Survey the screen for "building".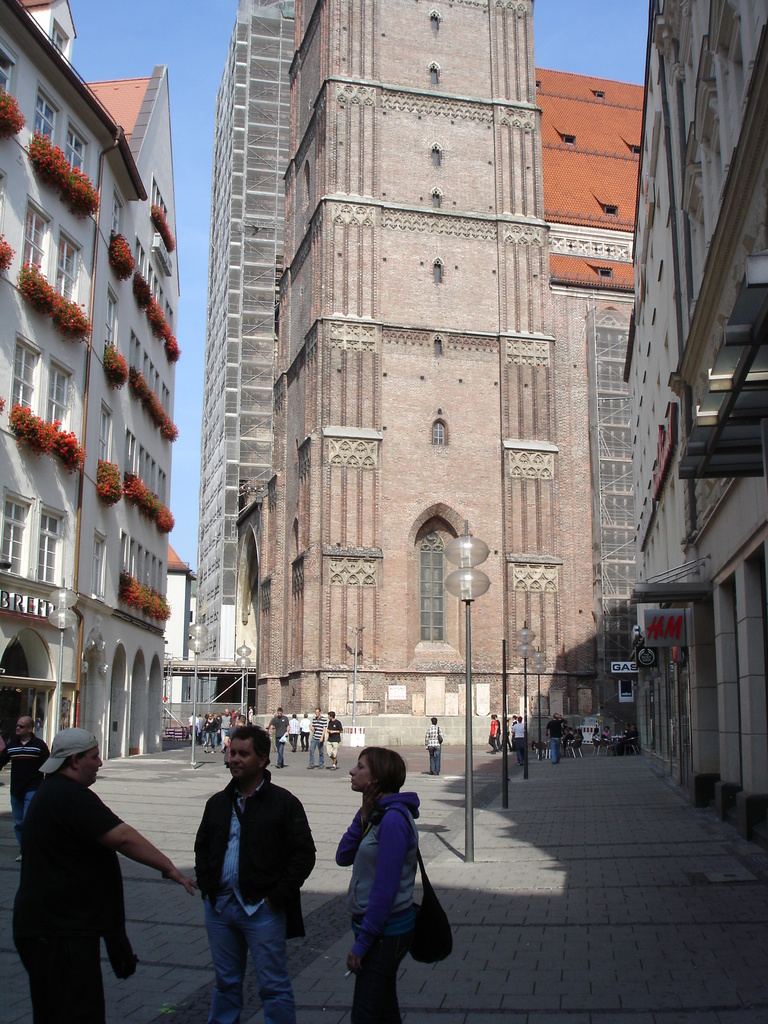
Survey found: locate(200, 0, 644, 754).
